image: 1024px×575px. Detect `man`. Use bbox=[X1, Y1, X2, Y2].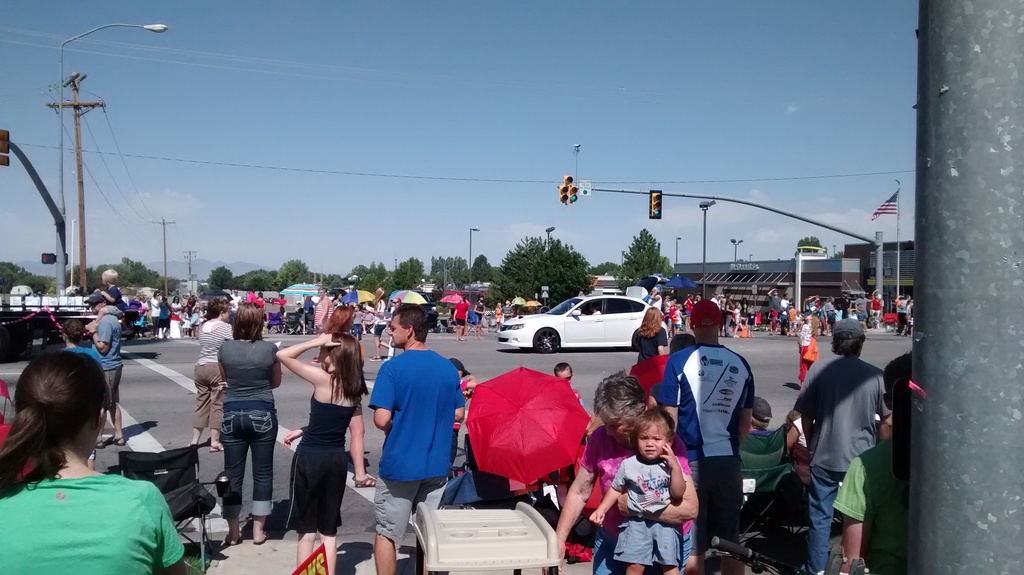
bbox=[835, 292, 850, 322].
